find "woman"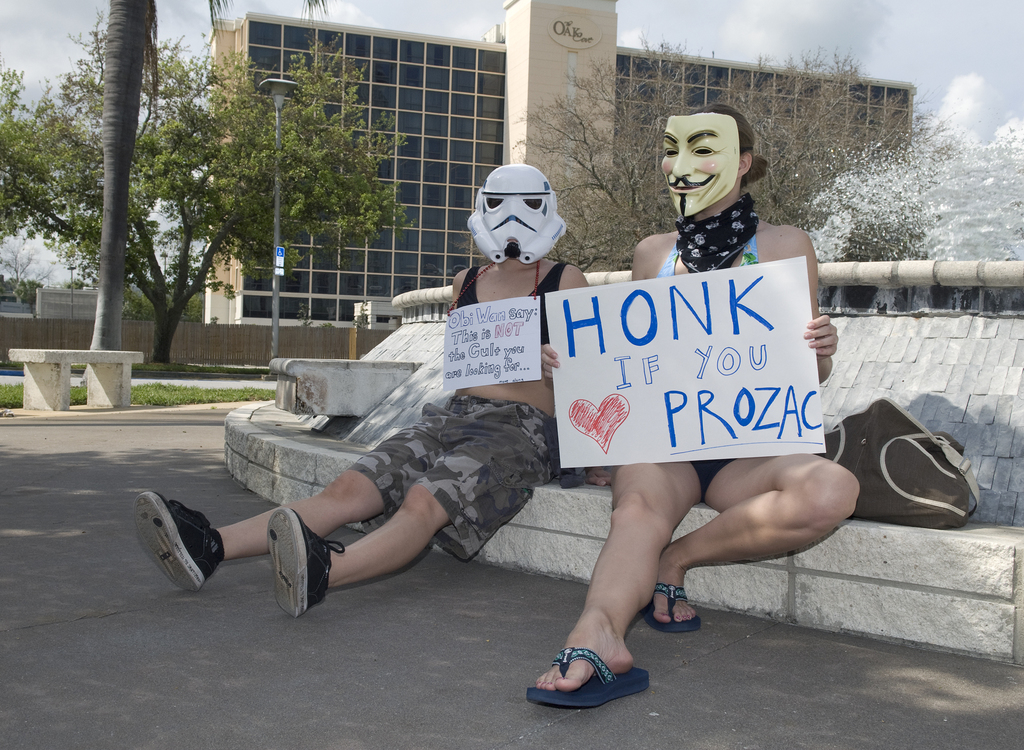
[122,163,598,616]
